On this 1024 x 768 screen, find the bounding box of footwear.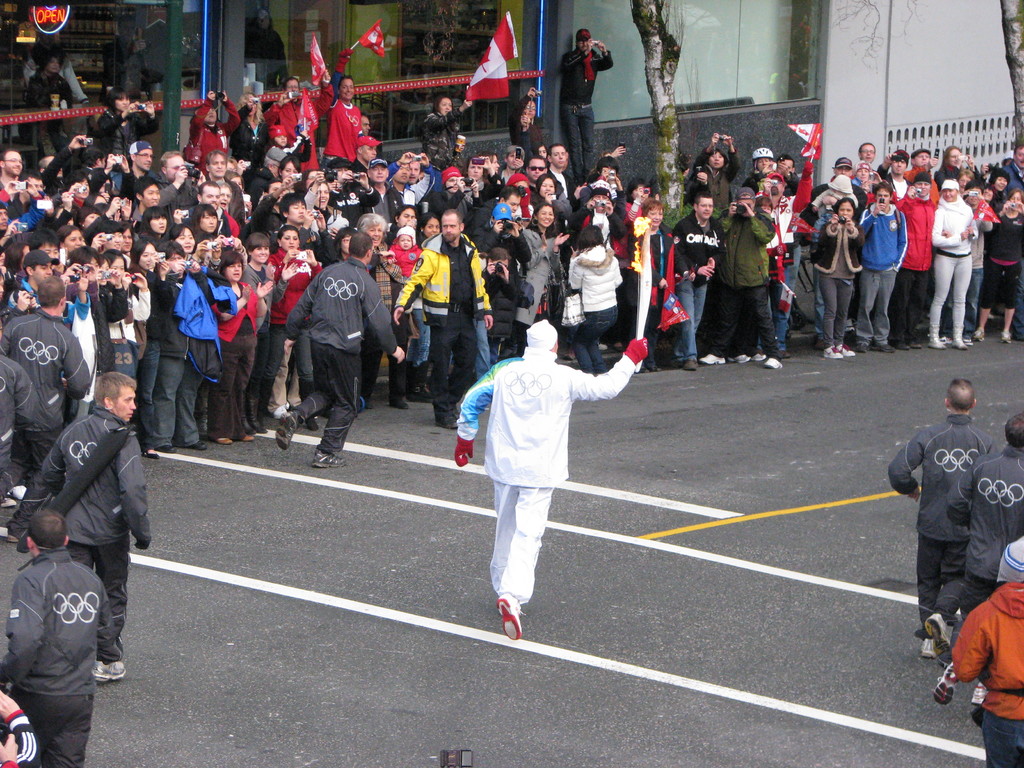
Bounding box: x1=932 y1=664 x2=956 y2=710.
